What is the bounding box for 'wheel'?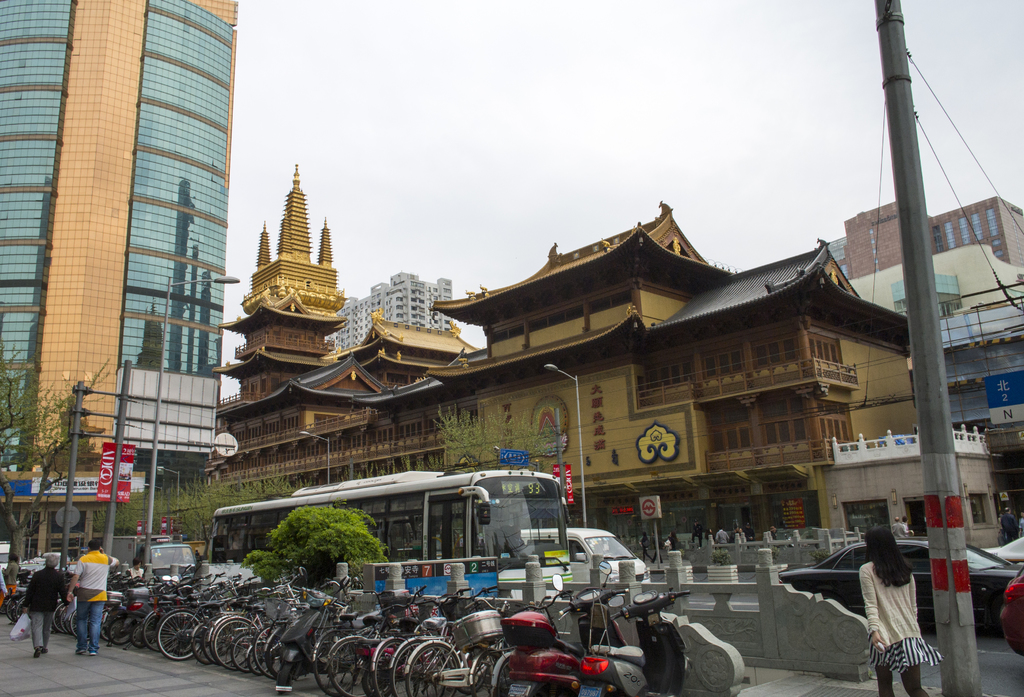
(274, 663, 295, 696).
